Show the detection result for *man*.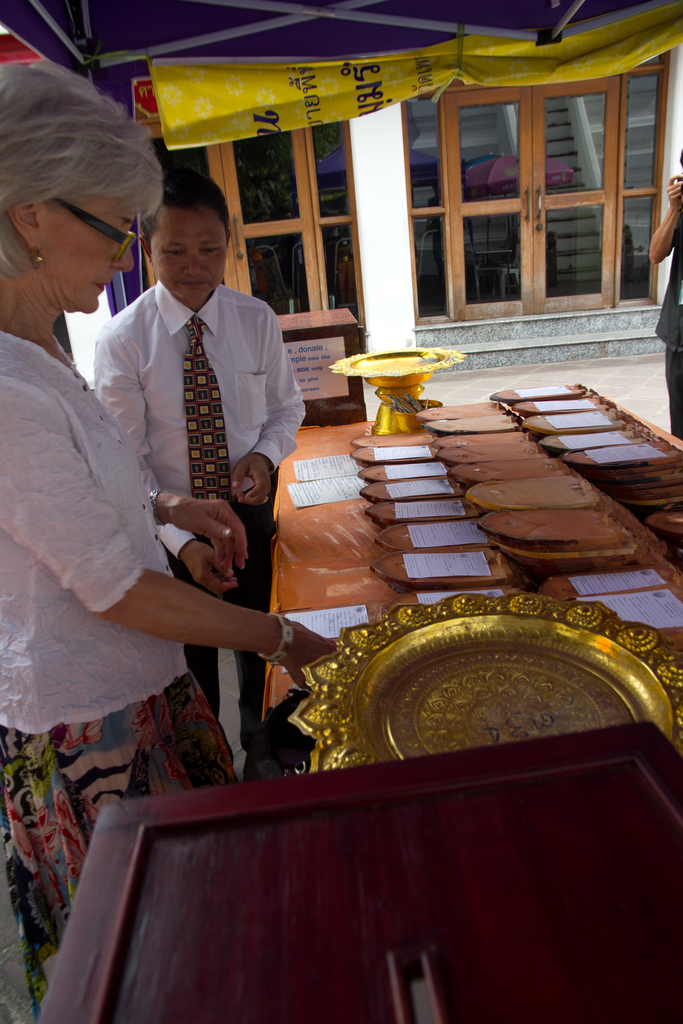
[x1=90, y1=167, x2=306, y2=749].
